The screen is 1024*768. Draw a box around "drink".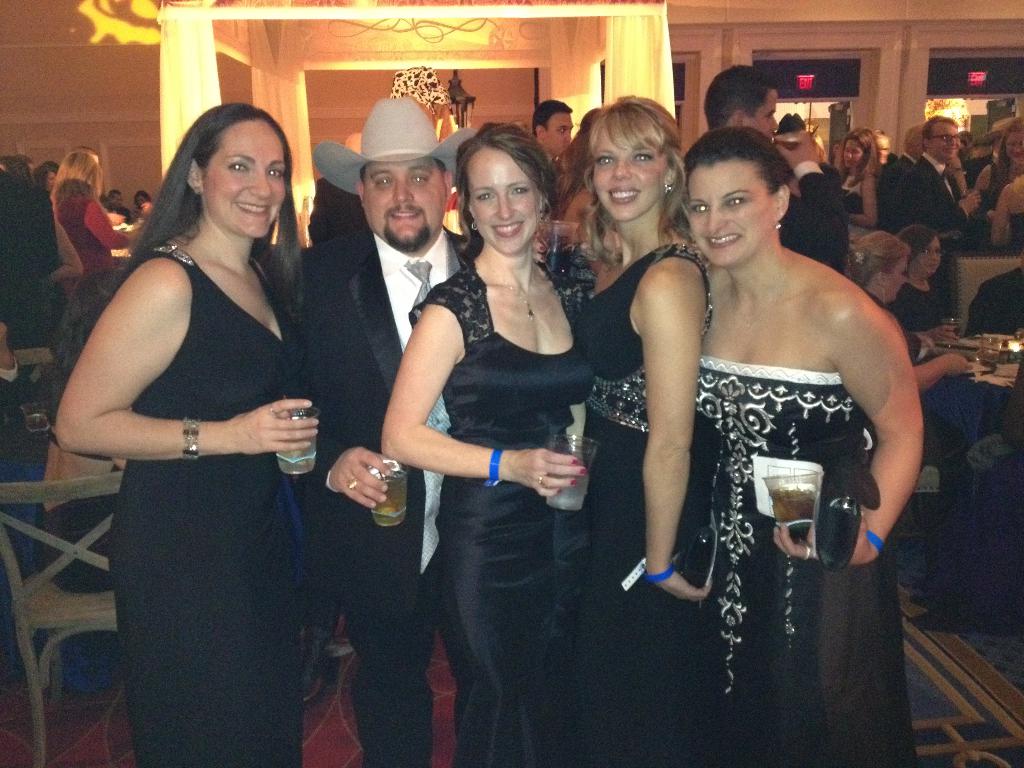
[left=276, top=423, right=318, bottom=477].
